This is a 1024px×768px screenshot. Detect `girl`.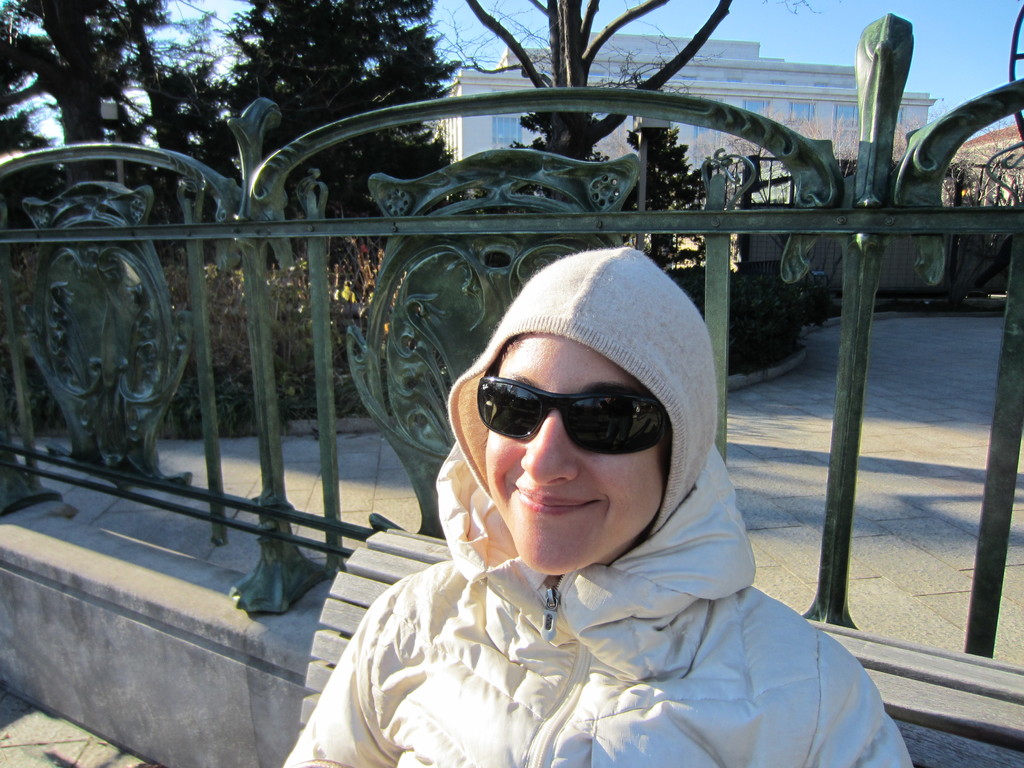
(left=283, top=245, right=913, bottom=767).
